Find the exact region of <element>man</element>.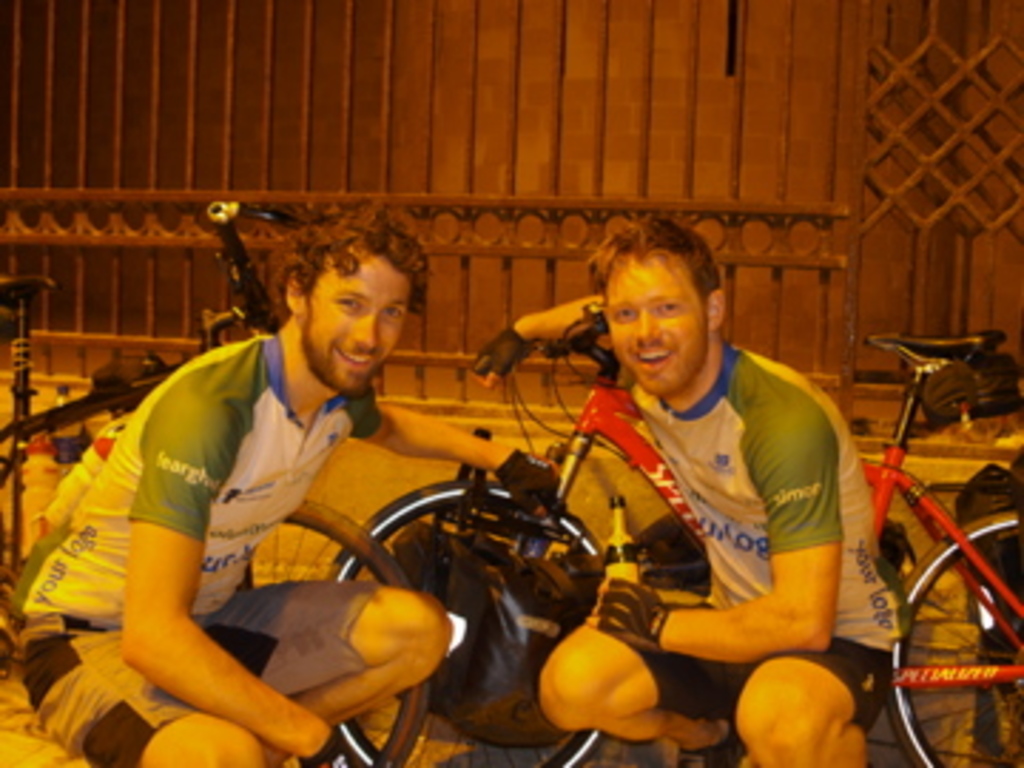
Exact region: (481, 216, 902, 765).
